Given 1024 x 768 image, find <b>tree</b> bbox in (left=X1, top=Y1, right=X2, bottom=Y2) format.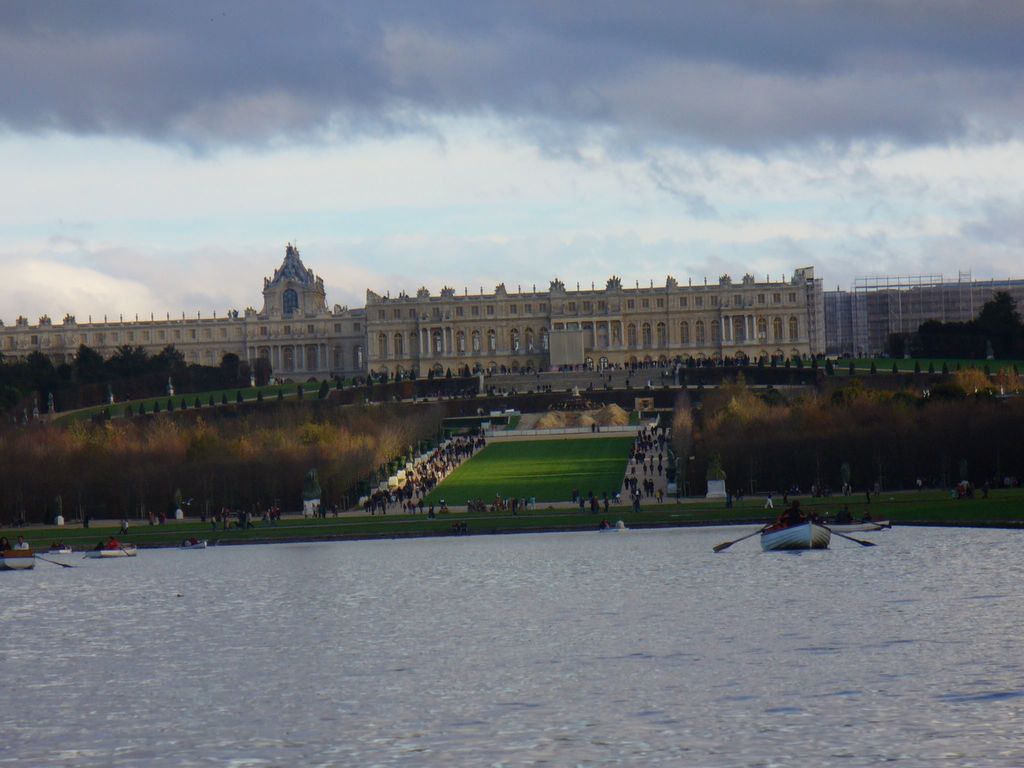
(left=207, top=393, right=214, bottom=408).
